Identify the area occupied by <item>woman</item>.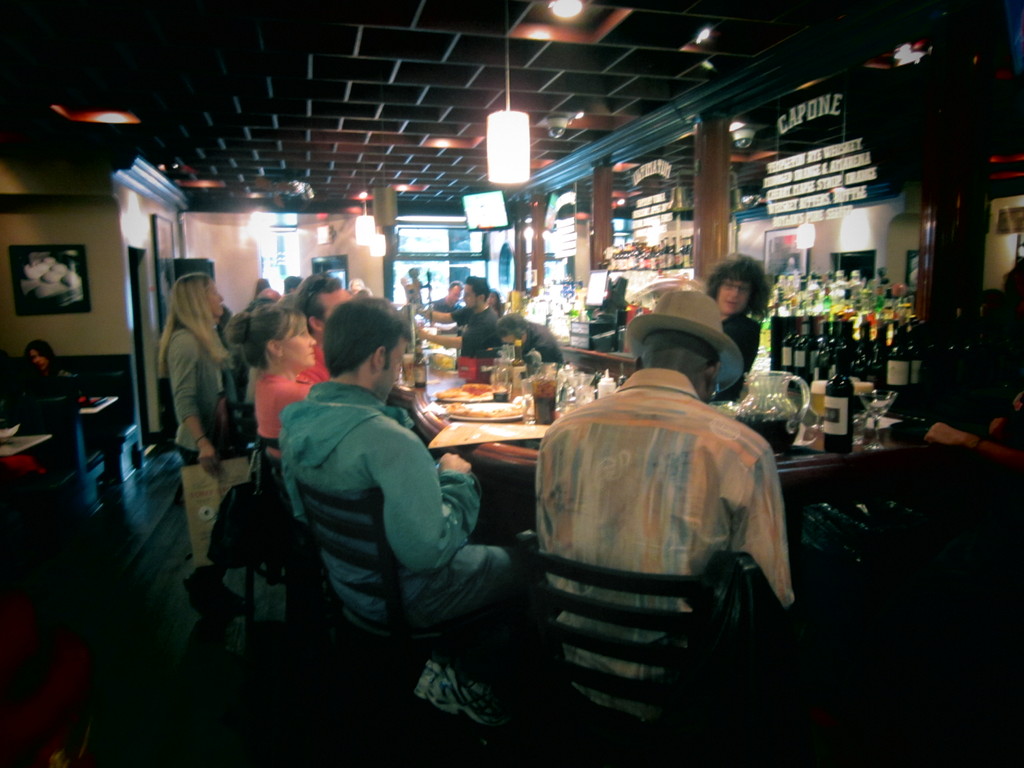
Area: 701 256 771 400.
